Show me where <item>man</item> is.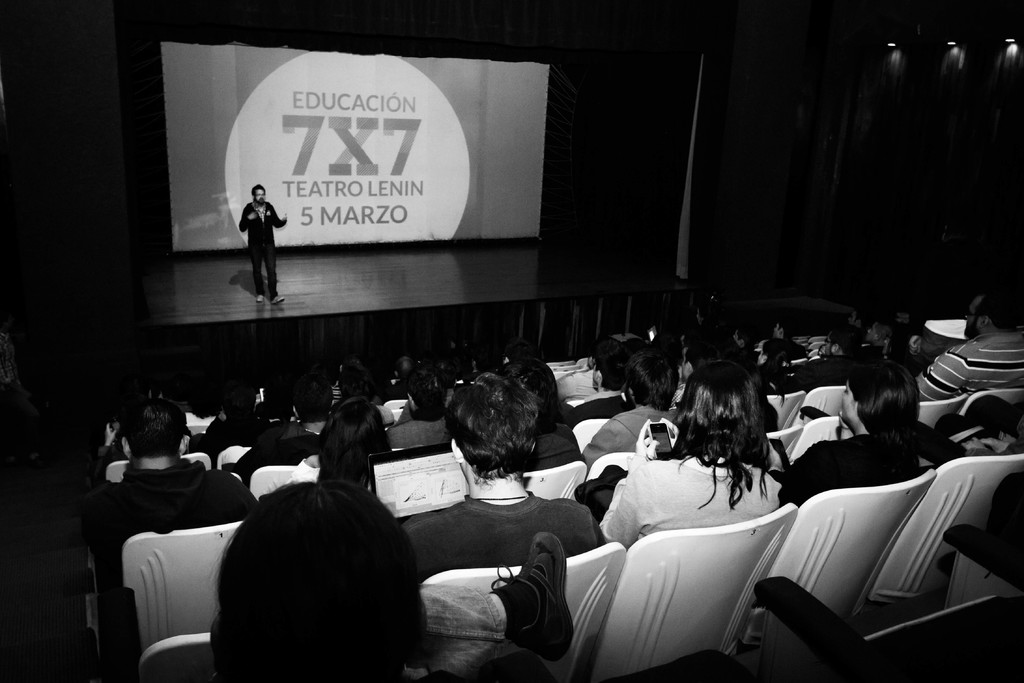
<item>man</item> is at (270,373,334,468).
